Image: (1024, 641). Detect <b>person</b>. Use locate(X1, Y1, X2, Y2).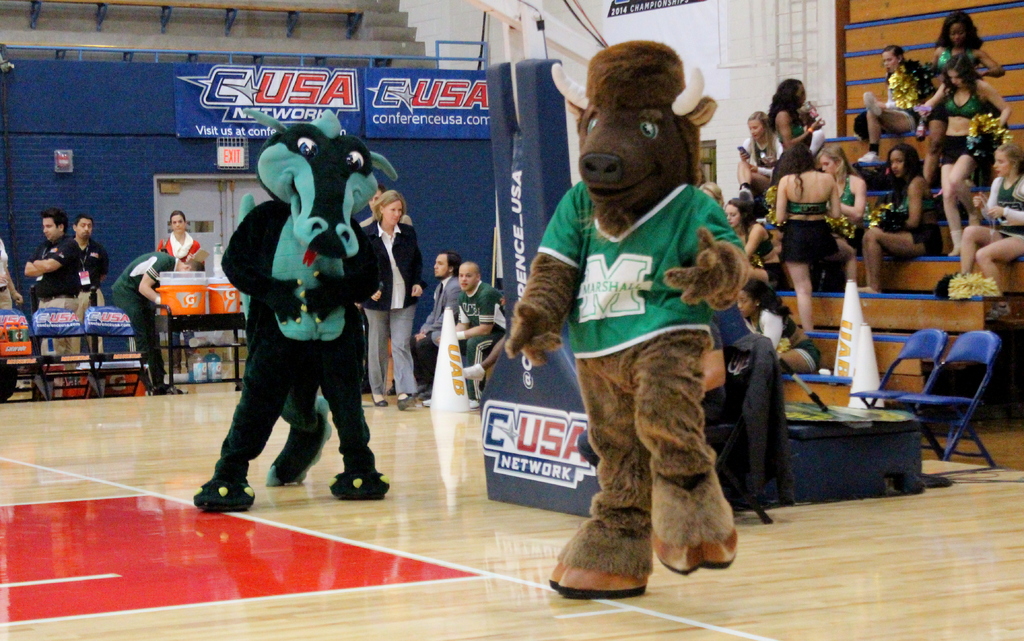
locate(856, 37, 924, 166).
